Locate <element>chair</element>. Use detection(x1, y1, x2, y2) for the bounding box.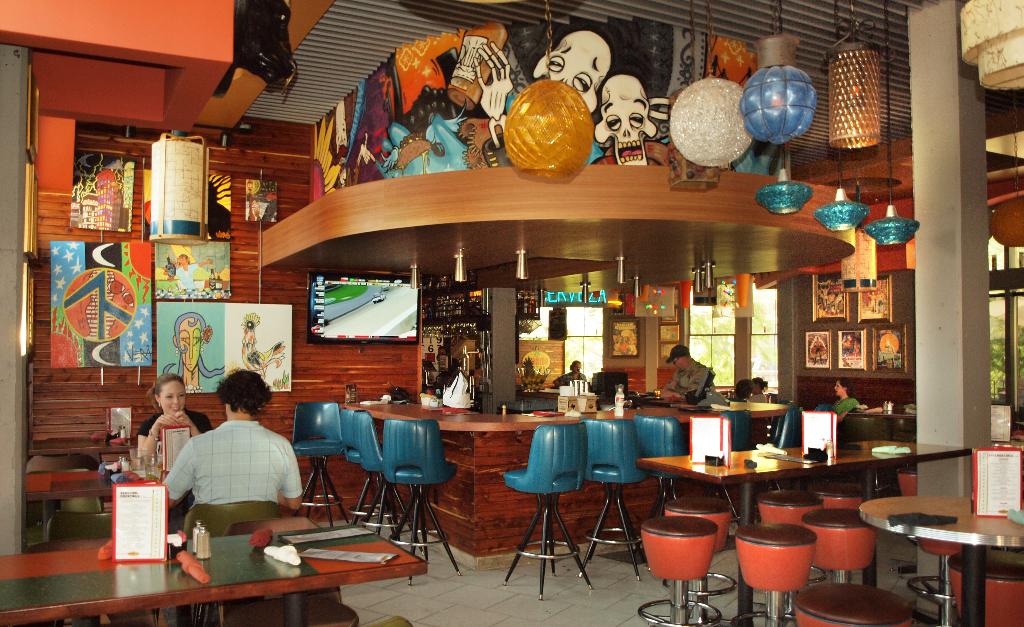
detection(735, 521, 819, 626).
